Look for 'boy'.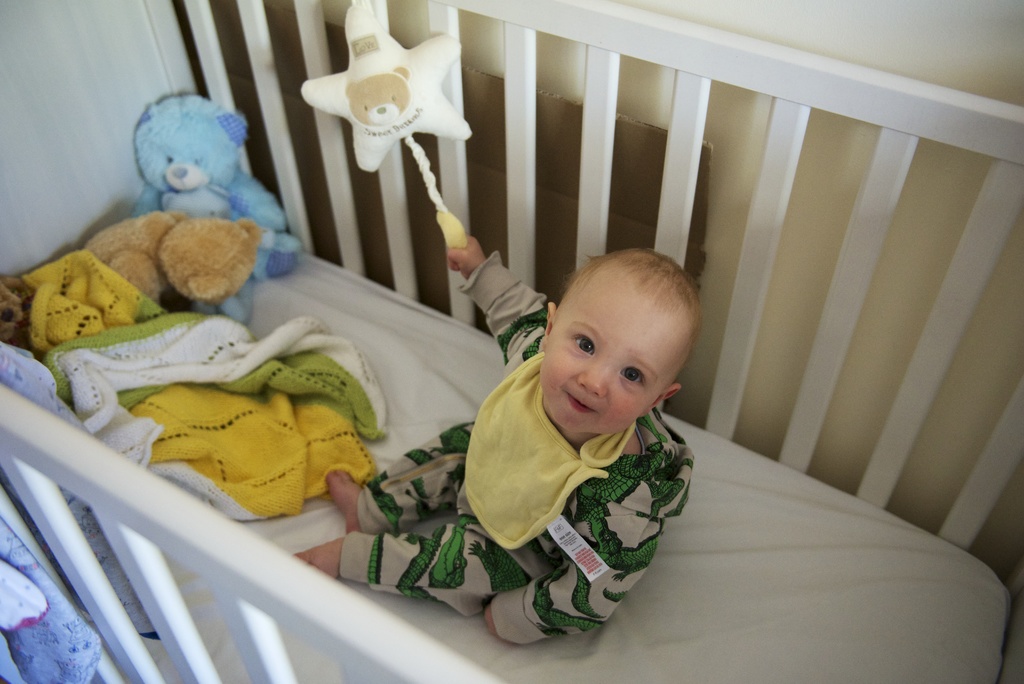
Found: left=295, top=234, right=704, bottom=648.
